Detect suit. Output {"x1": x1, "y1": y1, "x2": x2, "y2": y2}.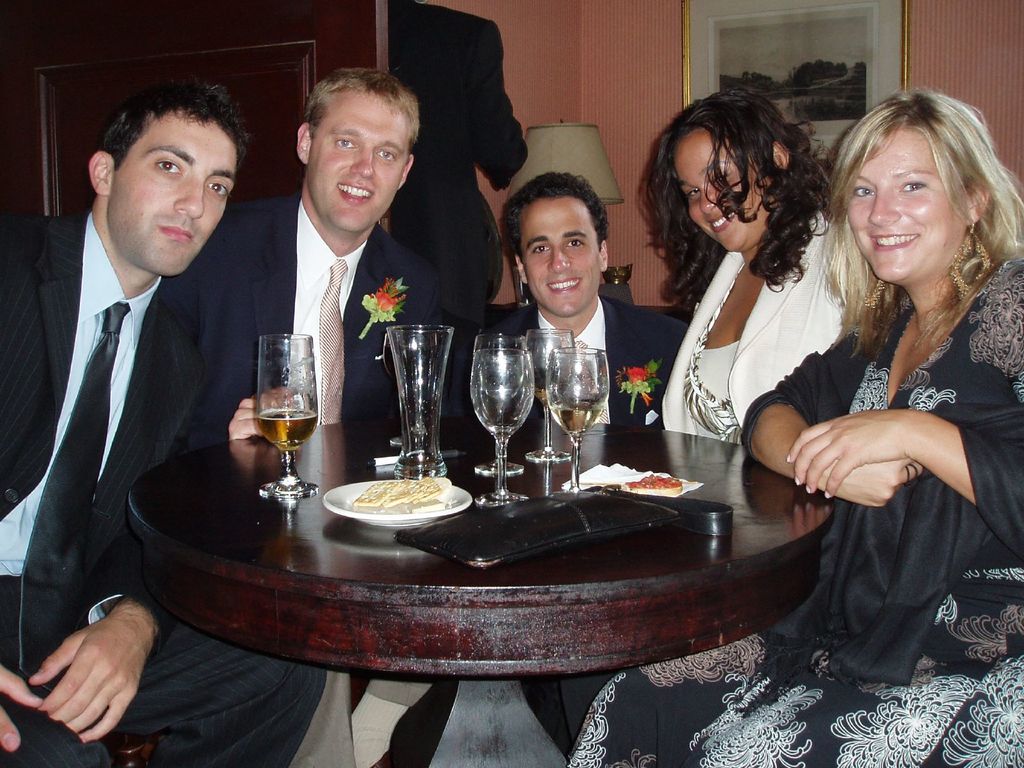
{"x1": 654, "y1": 201, "x2": 868, "y2": 442}.
